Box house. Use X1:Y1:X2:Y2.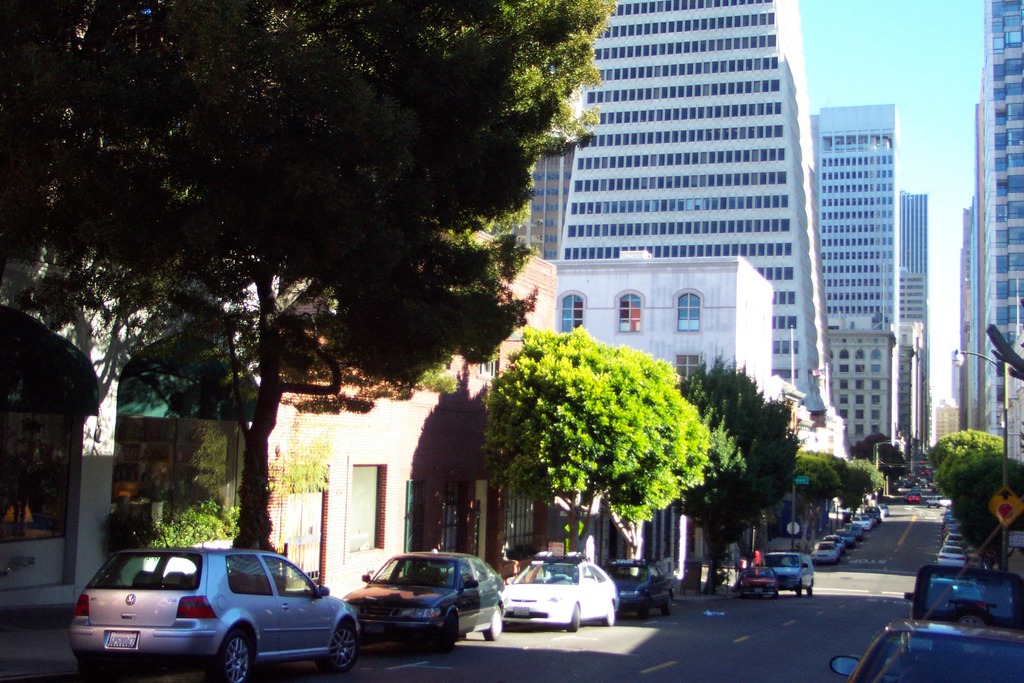
0:218:124:599.
